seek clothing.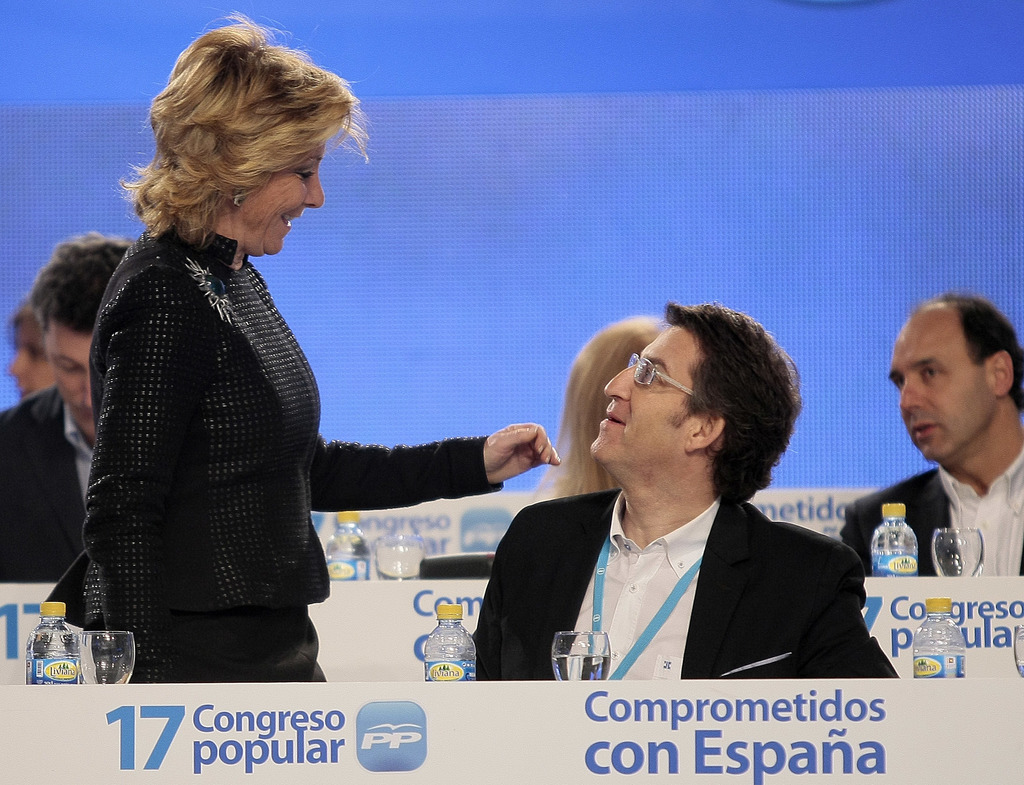
left=493, top=446, right=874, bottom=696.
